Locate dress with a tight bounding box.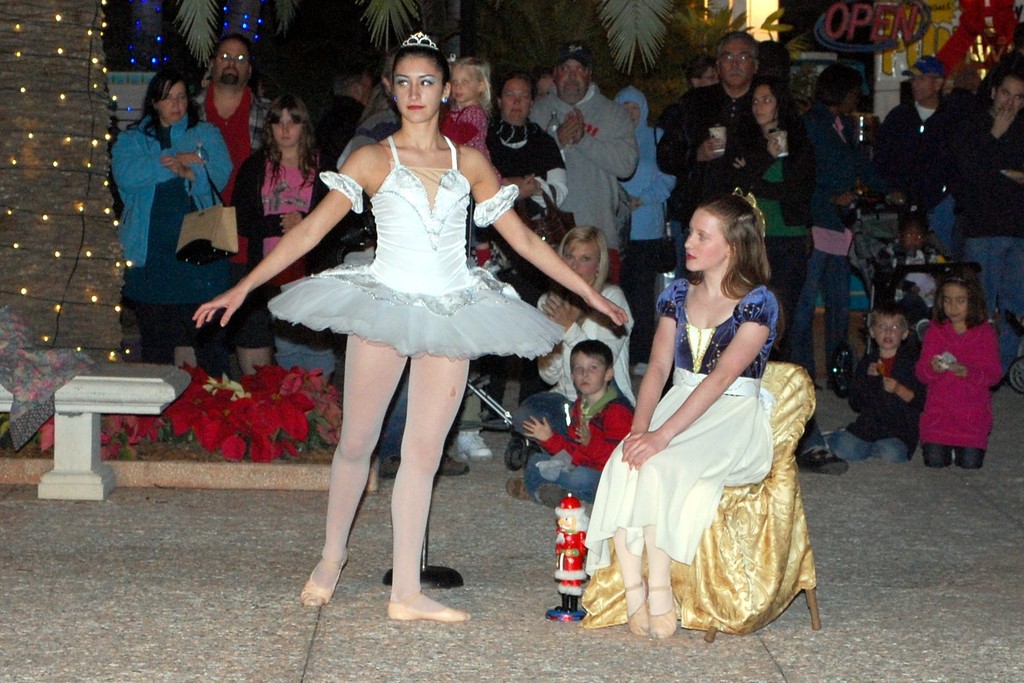
578/277/780/578.
